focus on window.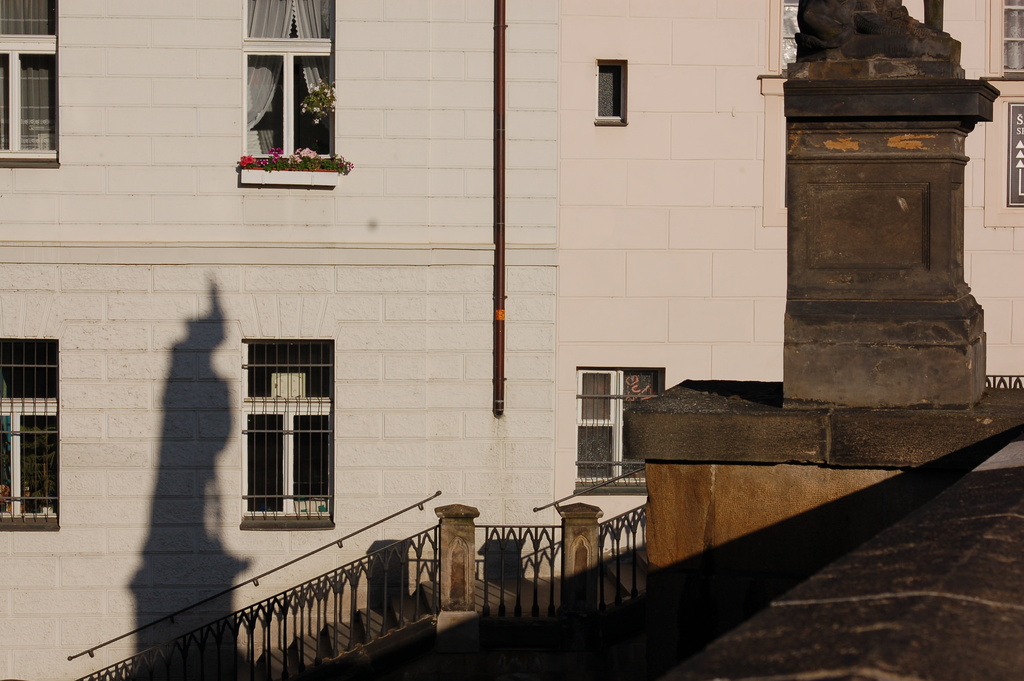
Focused at x1=232 y1=333 x2=337 y2=528.
